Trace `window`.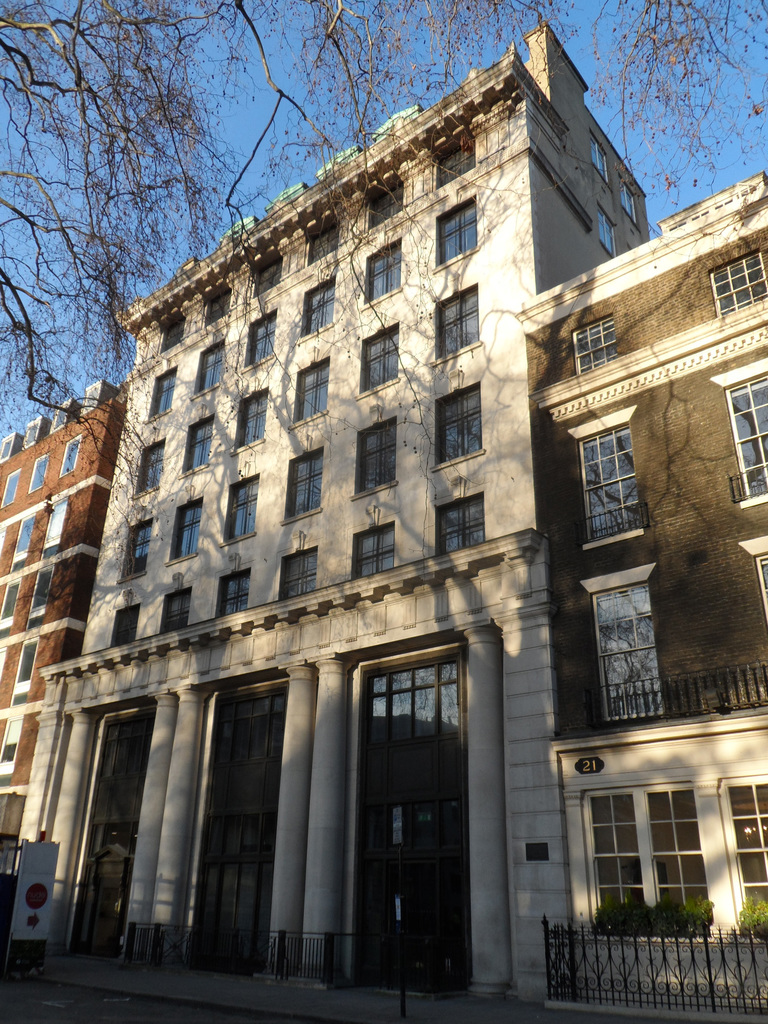
Traced to <box>222,570,247,616</box>.
